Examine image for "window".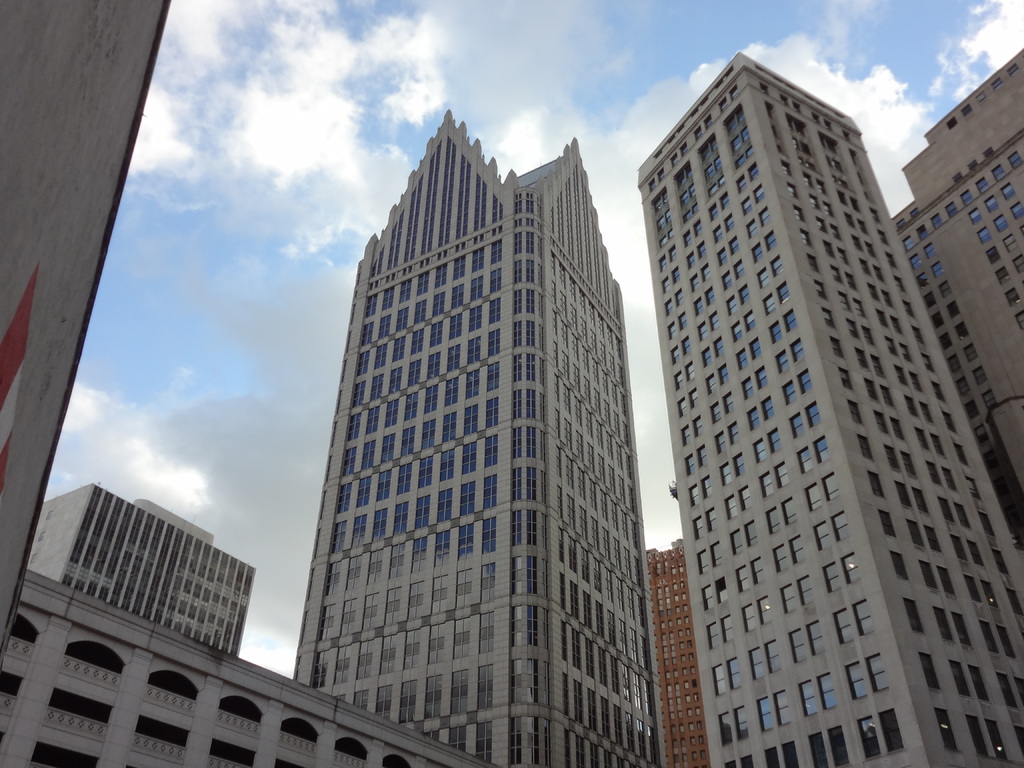
Examination result: (x1=900, y1=598, x2=919, y2=627).
